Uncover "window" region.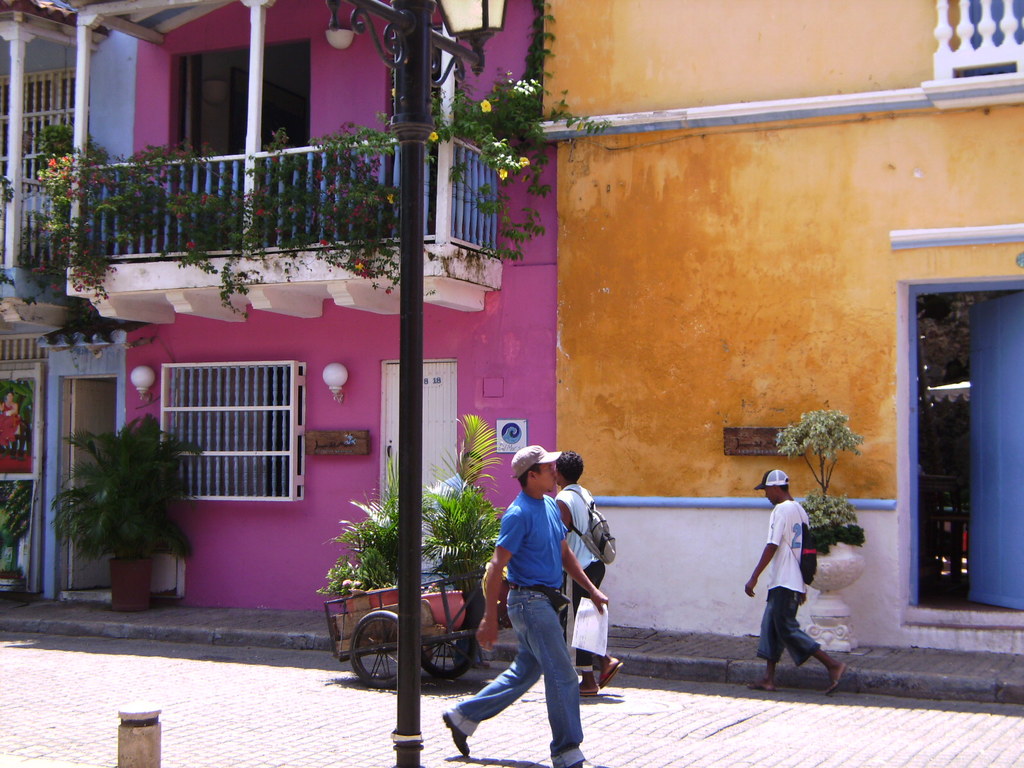
Uncovered: BBox(173, 355, 297, 499).
